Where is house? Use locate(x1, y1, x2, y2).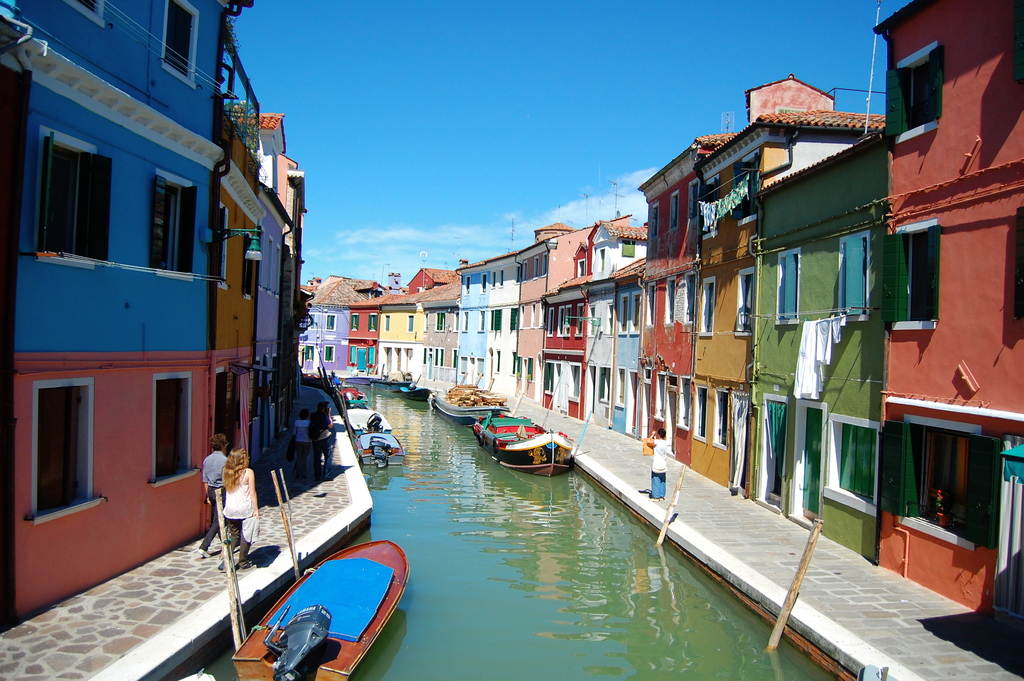
locate(374, 290, 422, 381).
